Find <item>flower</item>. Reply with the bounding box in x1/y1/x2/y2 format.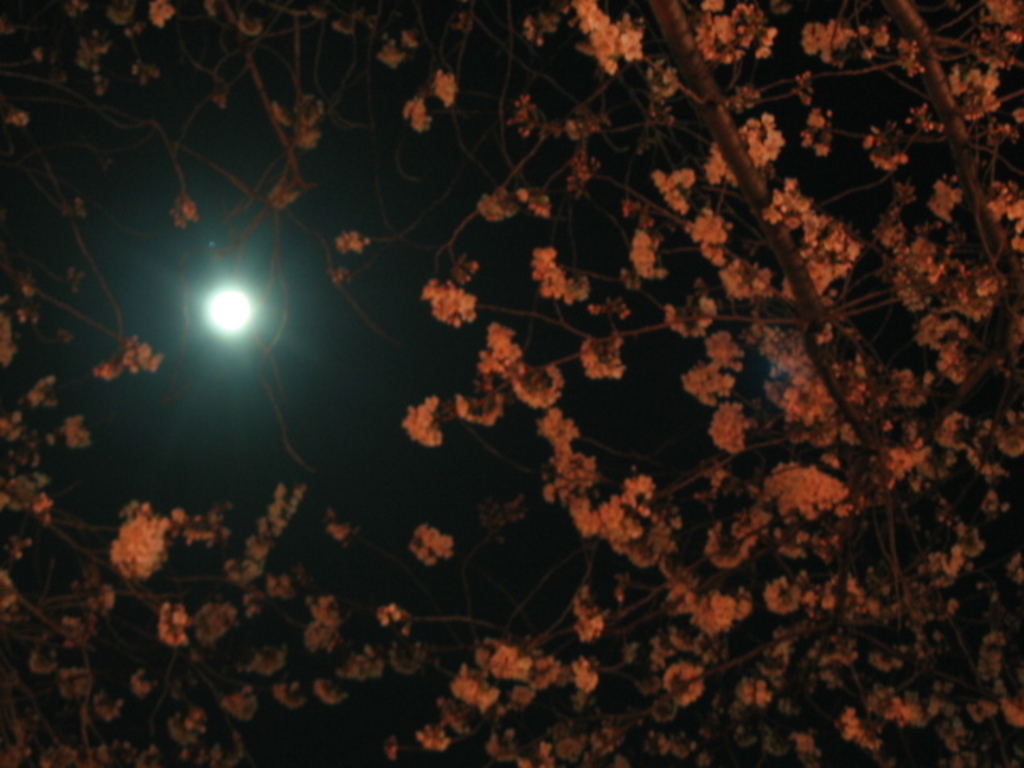
219/678/251/718.
